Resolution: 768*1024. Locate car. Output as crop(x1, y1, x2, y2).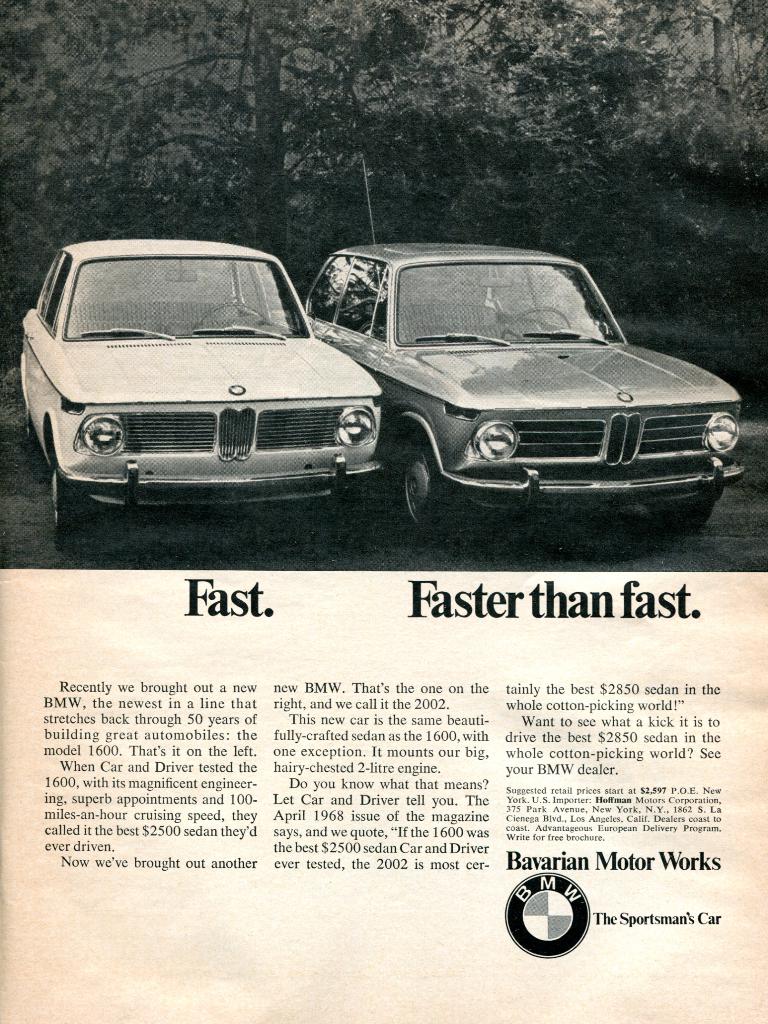
crop(306, 159, 745, 547).
